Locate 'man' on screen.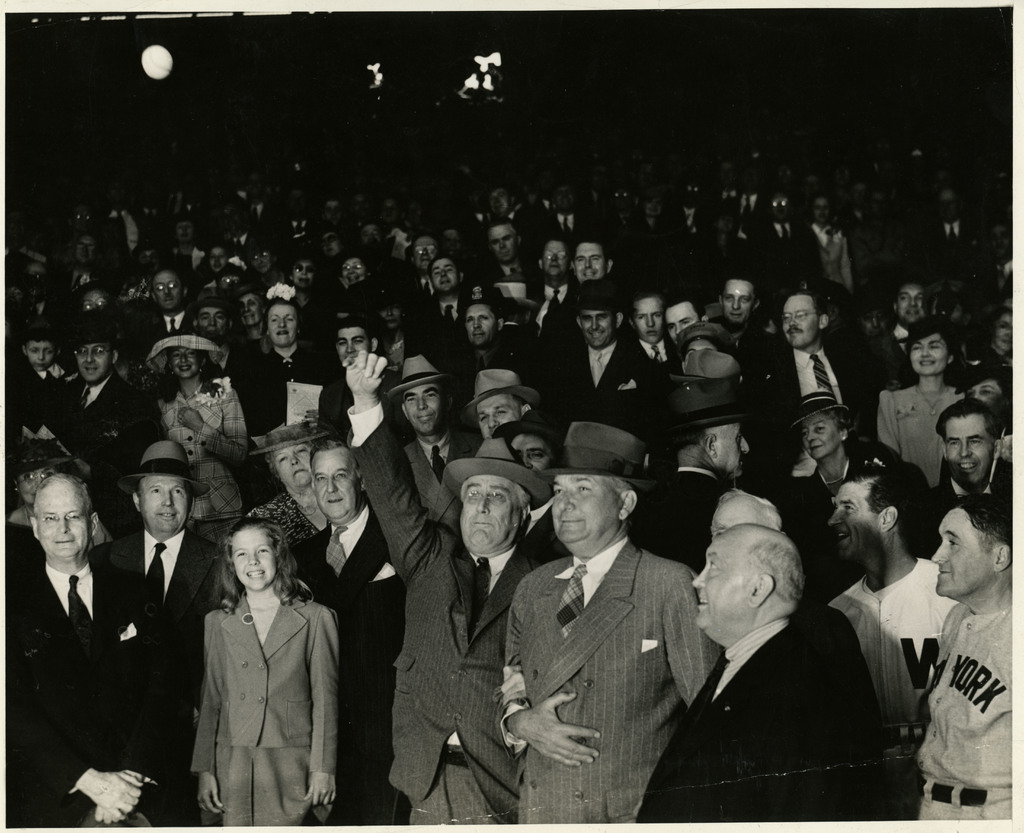
On screen at Rect(824, 468, 956, 787).
